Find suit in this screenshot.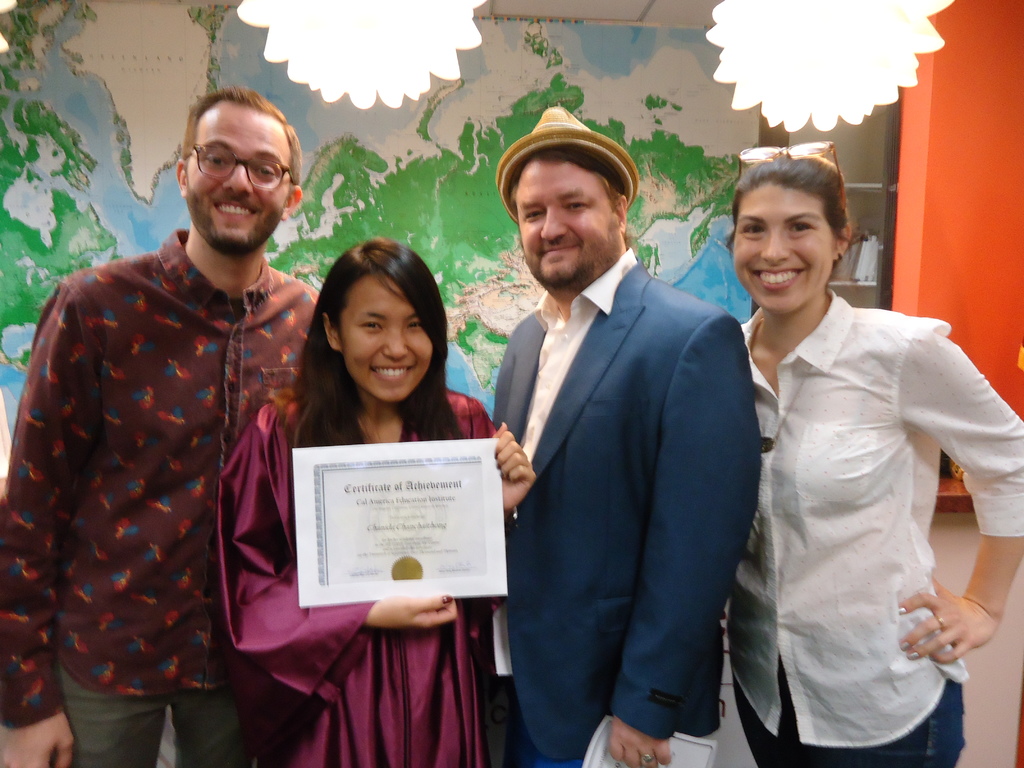
The bounding box for suit is [left=478, top=240, right=796, bottom=749].
